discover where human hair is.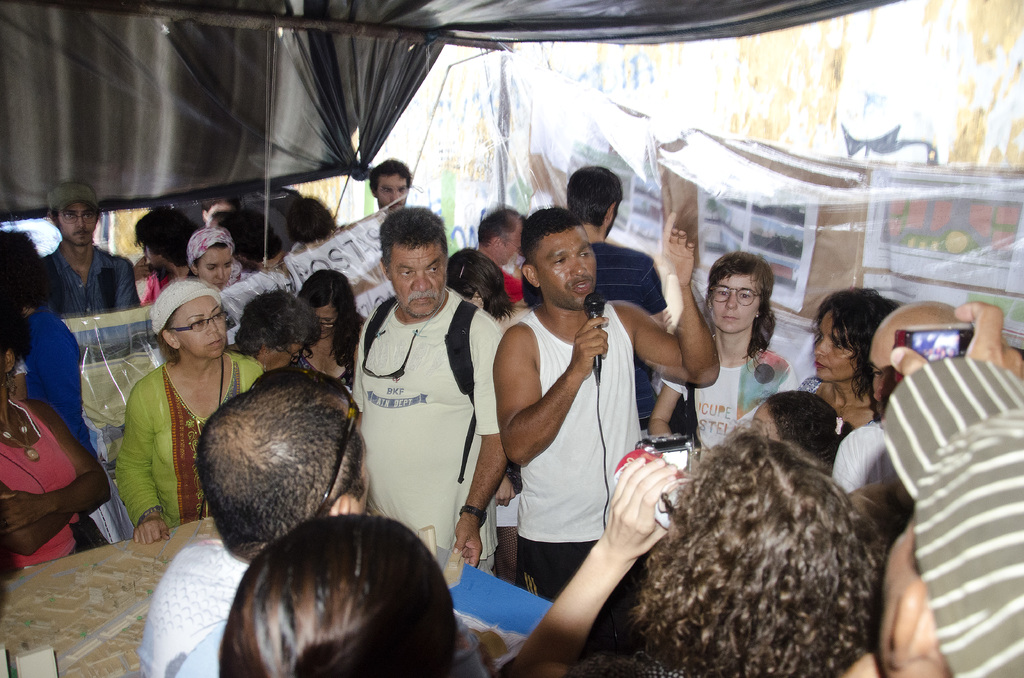
Discovered at box=[615, 387, 892, 677].
